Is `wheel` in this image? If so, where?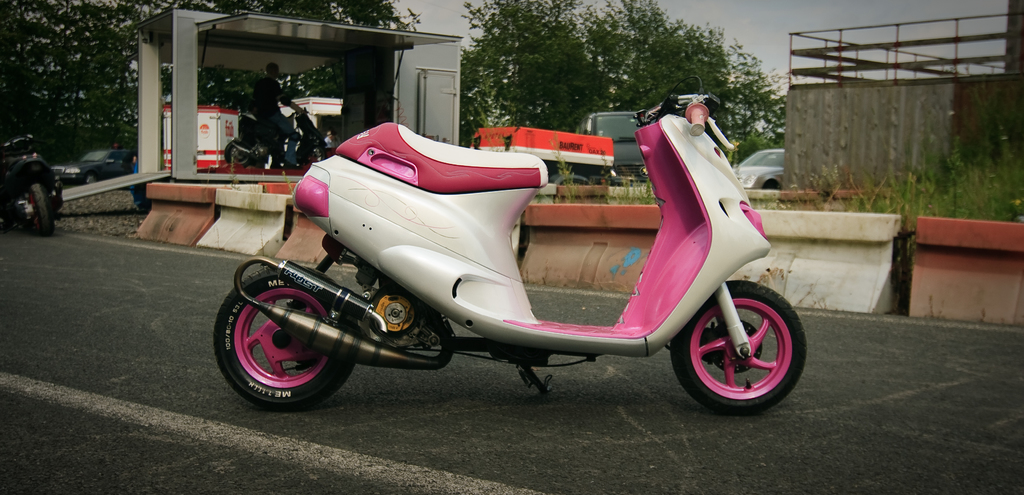
Yes, at [29, 182, 52, 238].
